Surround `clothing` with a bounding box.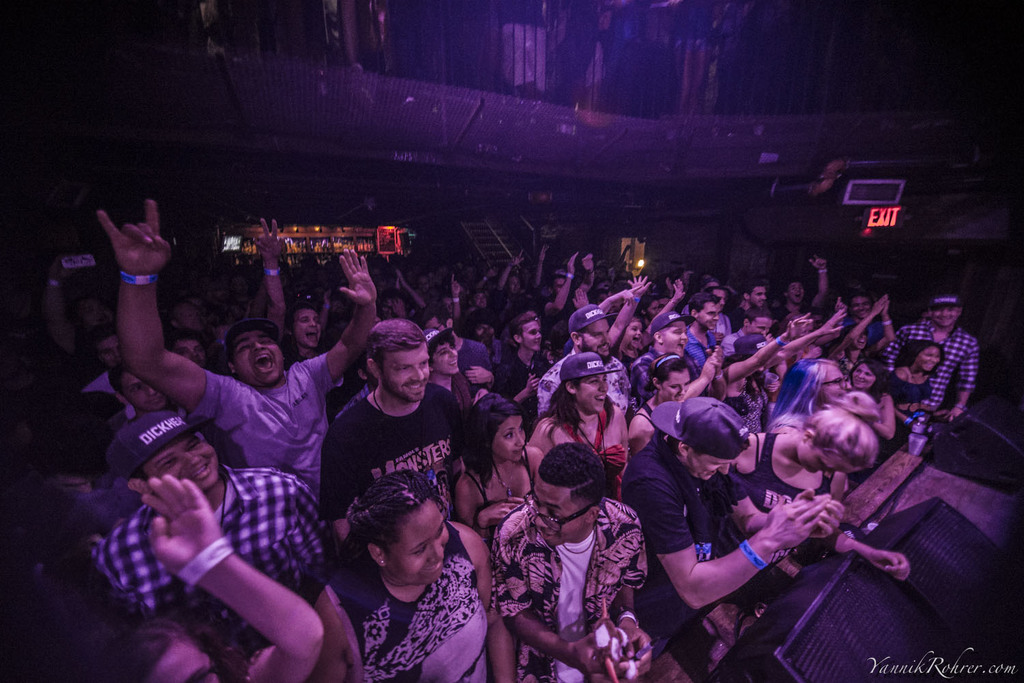
434 373 484 409.
